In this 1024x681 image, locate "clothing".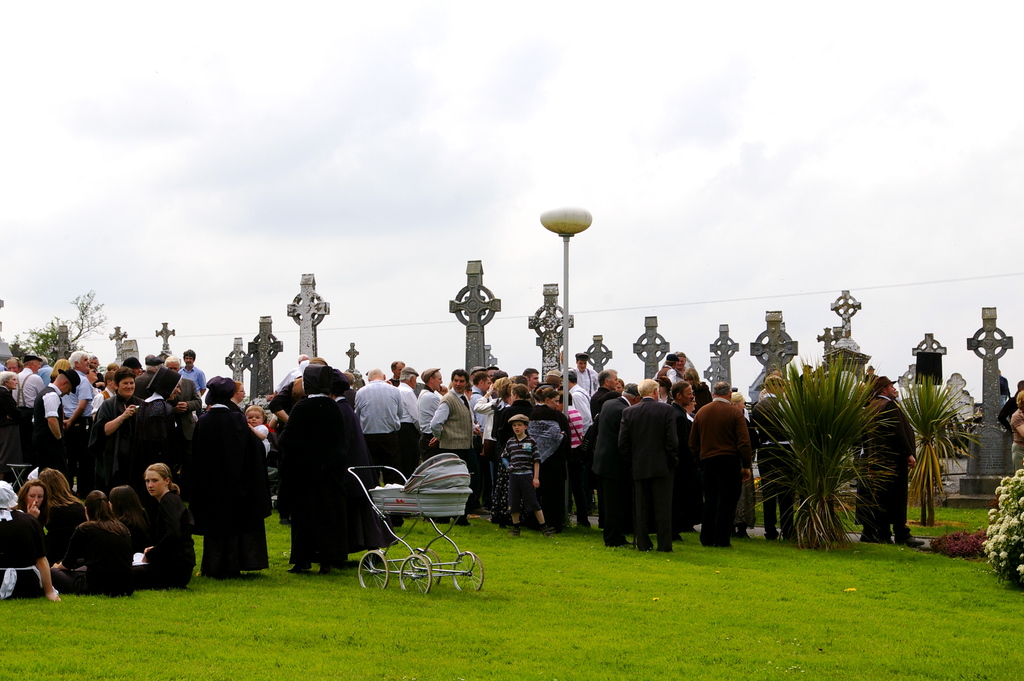
Bounding box: [252, 423, 272, 458].
